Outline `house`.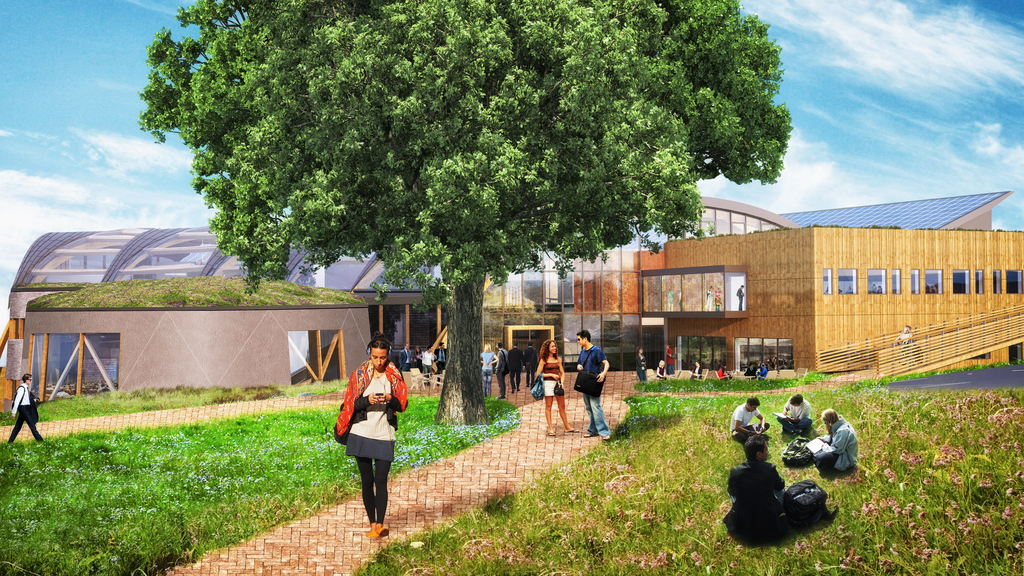
Outline: x1=0 y1=276 x2=374 y2=414.
